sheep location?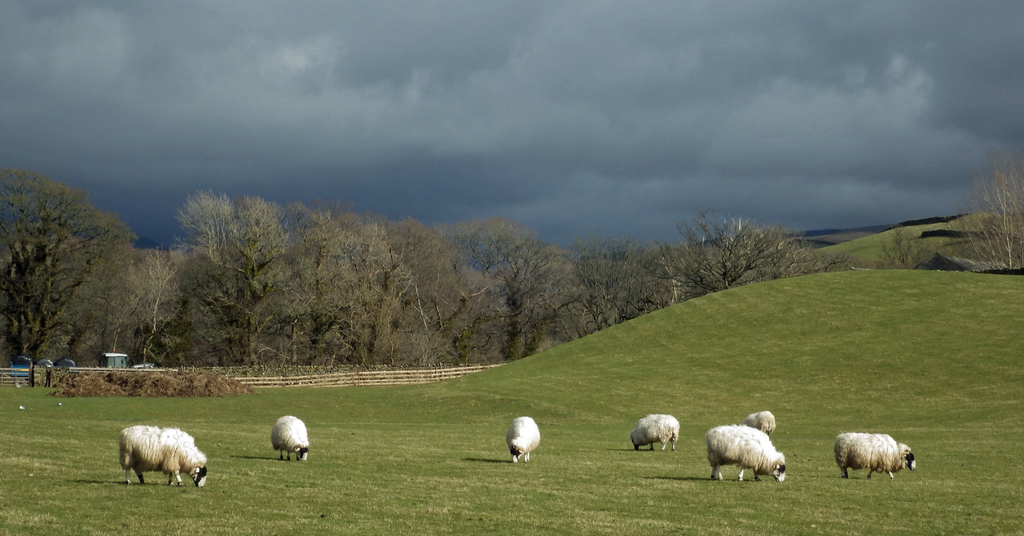
BBox(833, 433, 918, 479)
